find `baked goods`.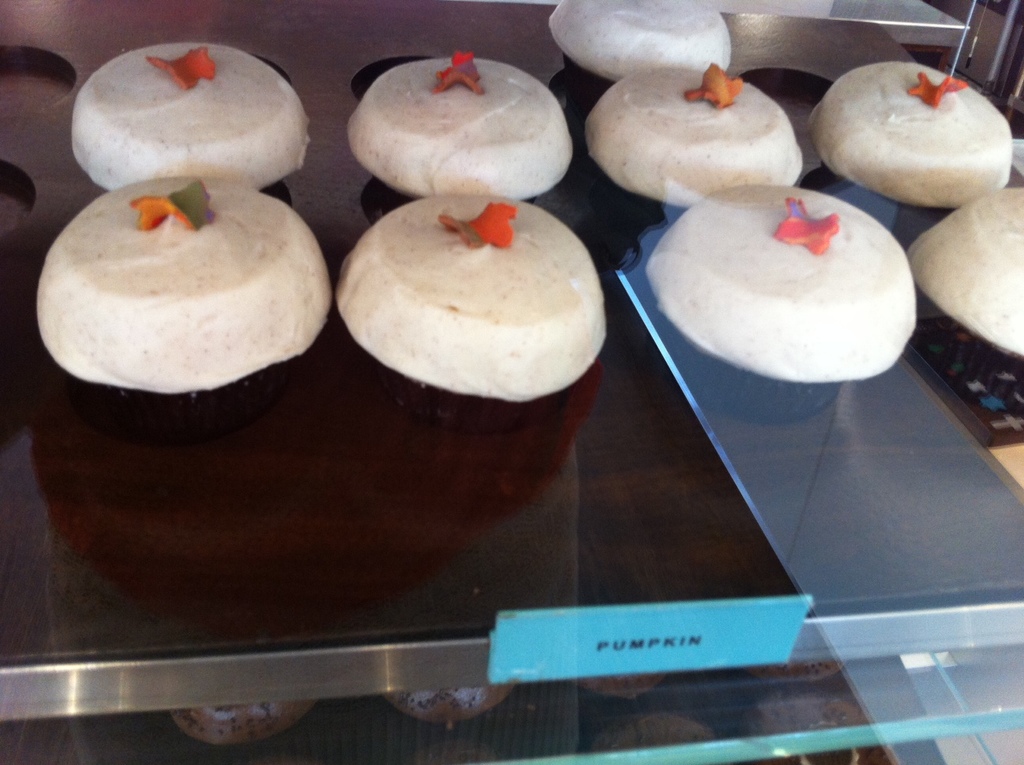
box(348, 51, 574, 196).
